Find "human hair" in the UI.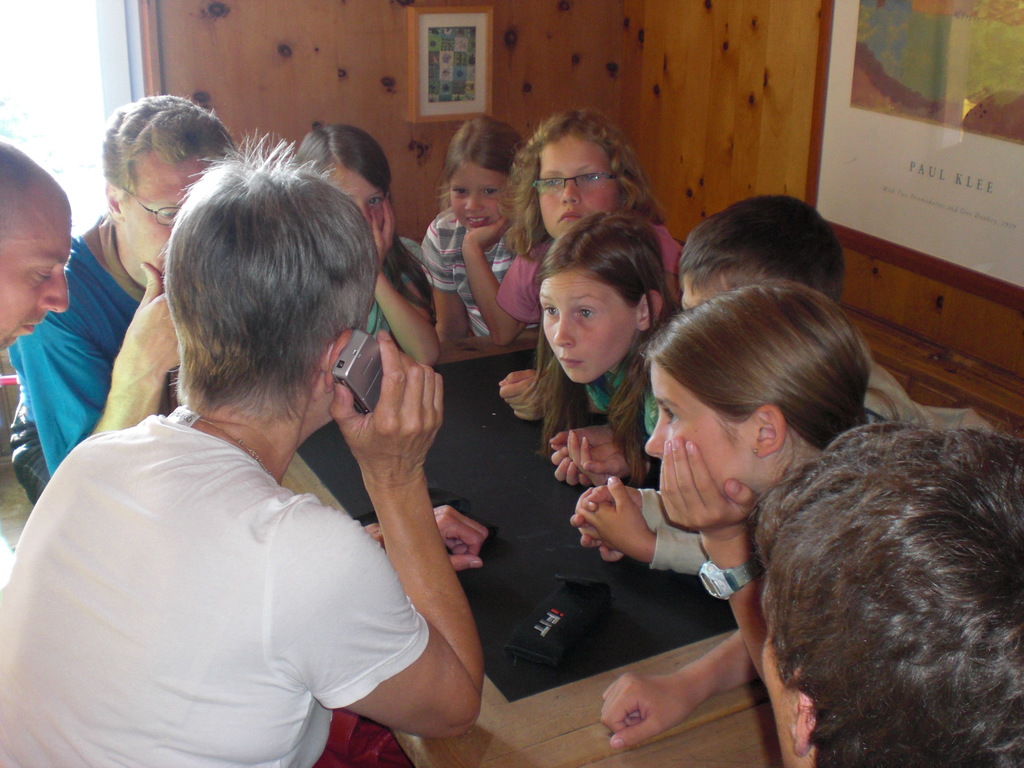
UI element at [x1=677, y1=195, x2=847, y2=307].
